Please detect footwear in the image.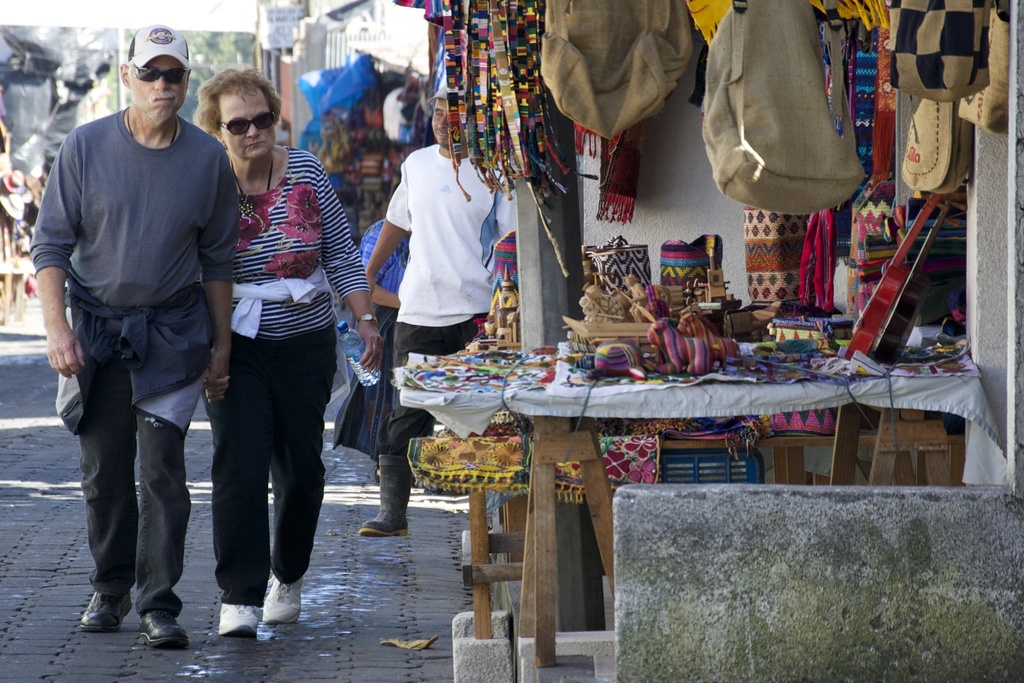
detection(356, 452, 409, 534).
